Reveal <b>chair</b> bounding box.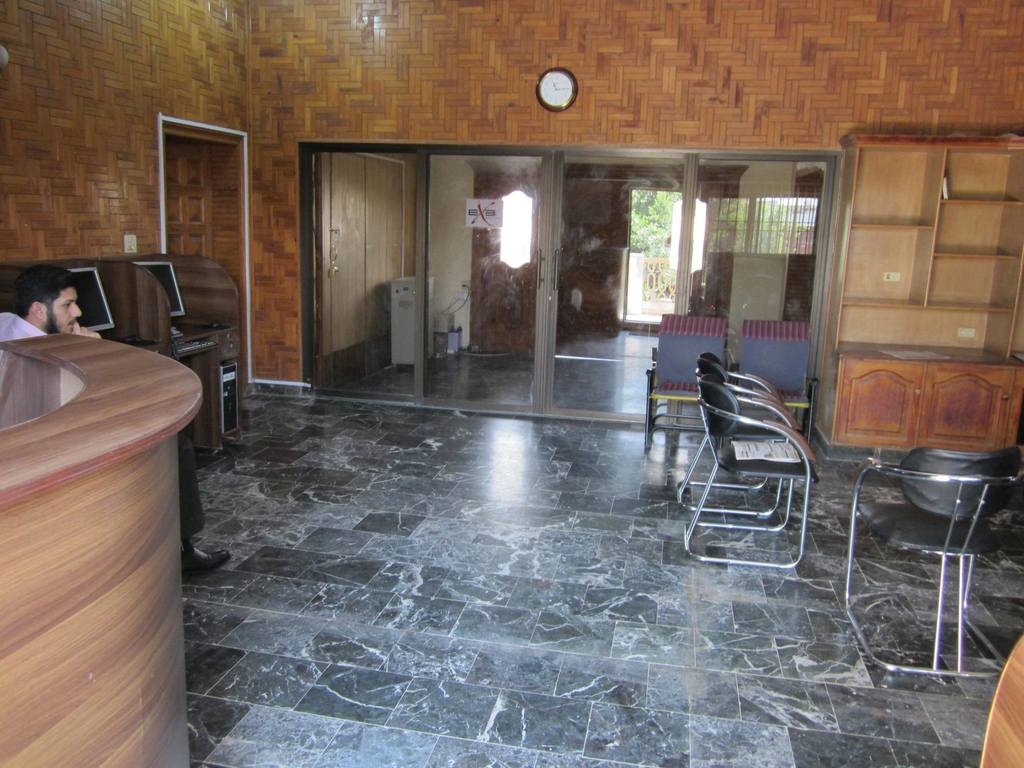
Revealed: rect(681, 378, 820, 569).
